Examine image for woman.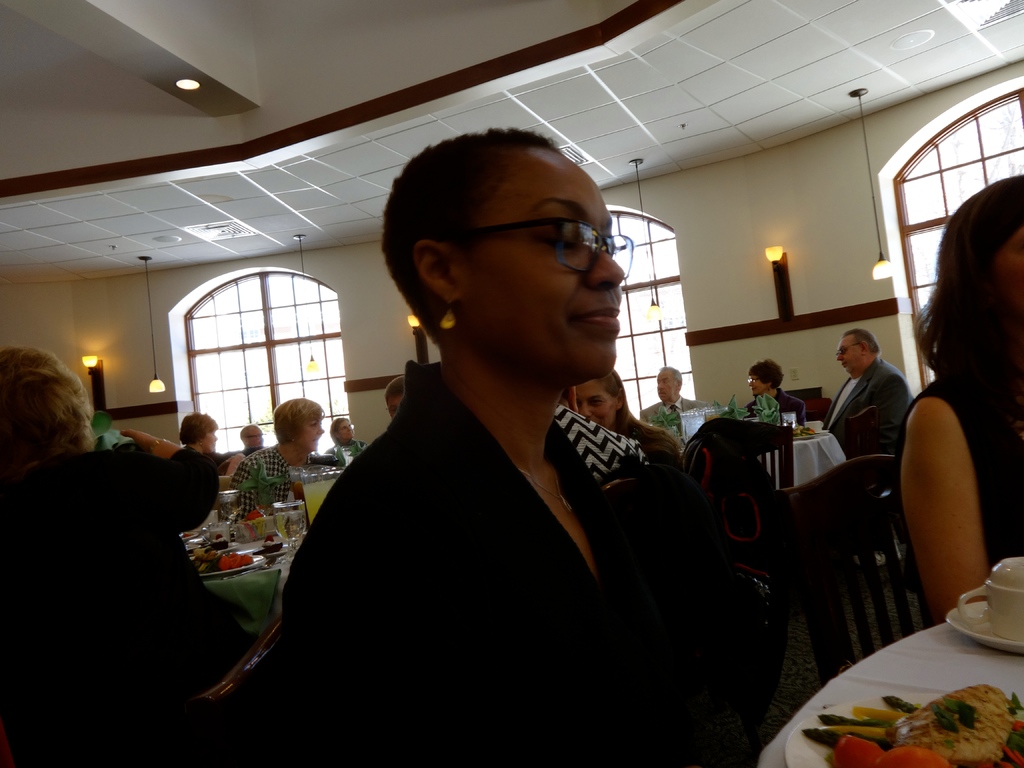
Examination result: bbox=(743, 357, 810, 431).
